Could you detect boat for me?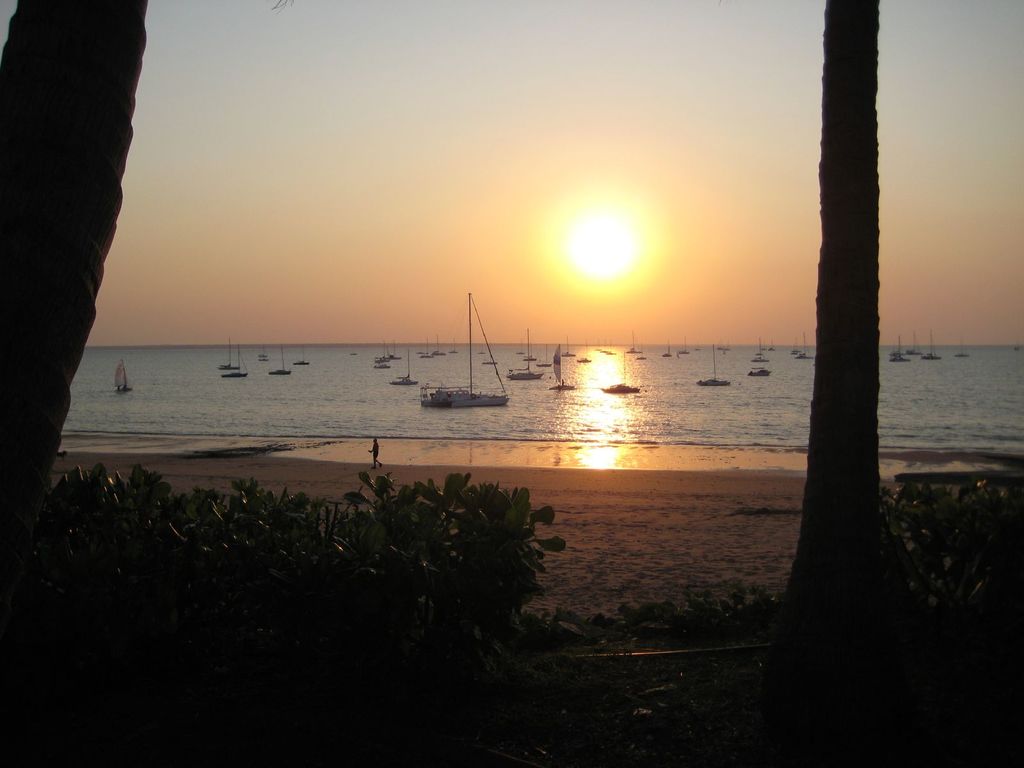
Detection result: select_region(765, 336, 772, 346).
